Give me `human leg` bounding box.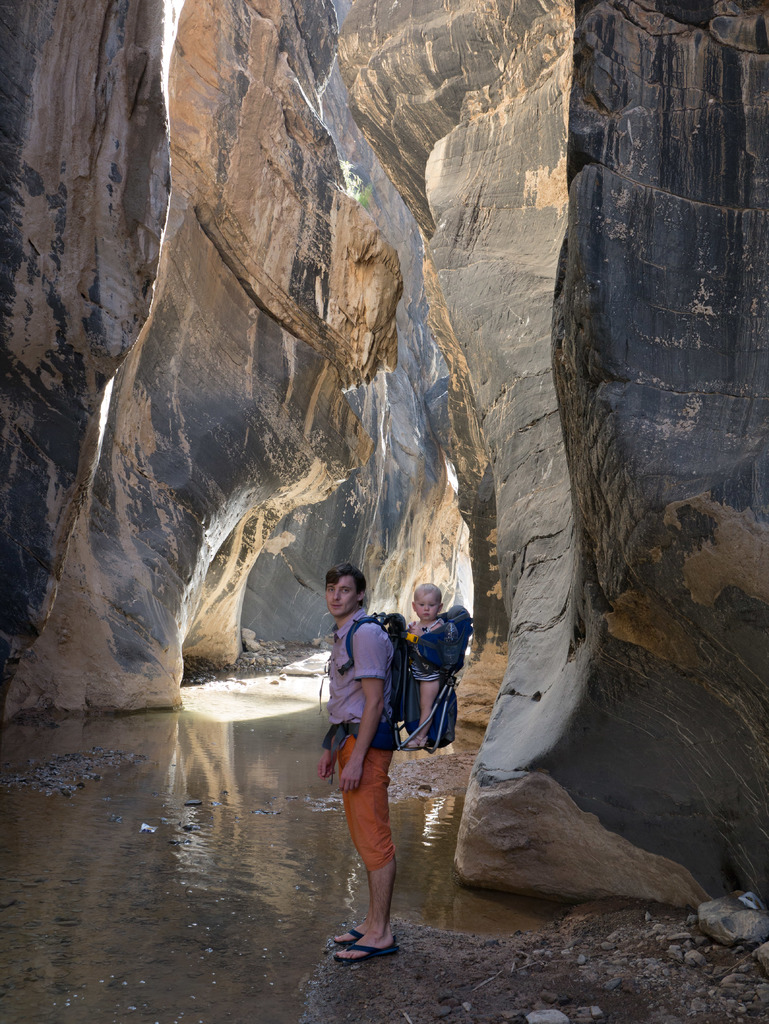
detection(335, 743, 387, 963).
